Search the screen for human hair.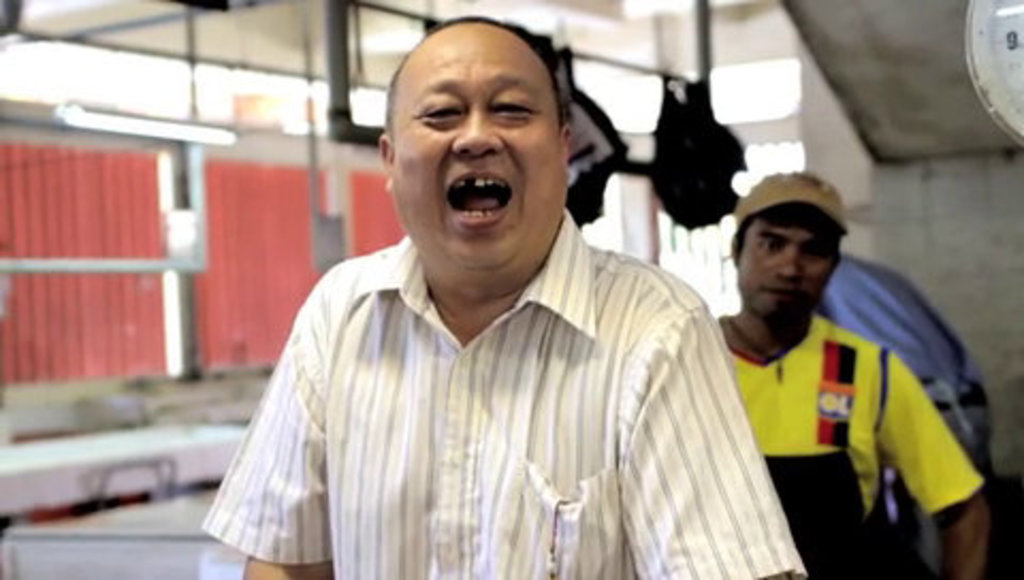
Found at box(380, 17, 570, 134).
